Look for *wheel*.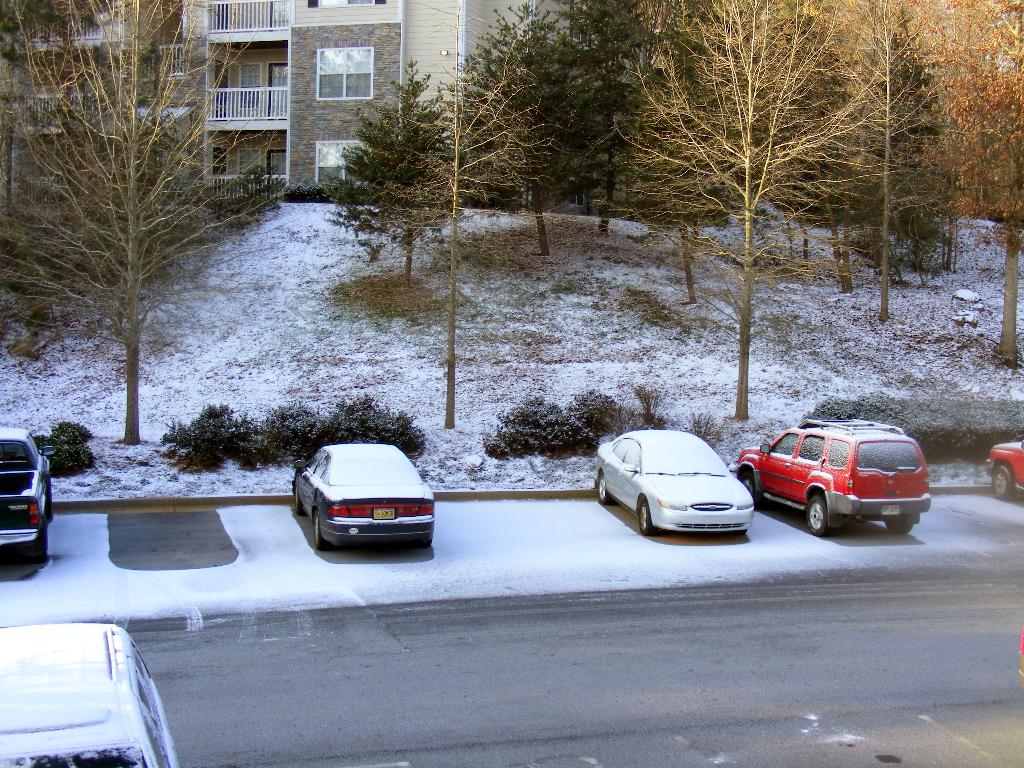
Found: 308, 509, 330, 550.
